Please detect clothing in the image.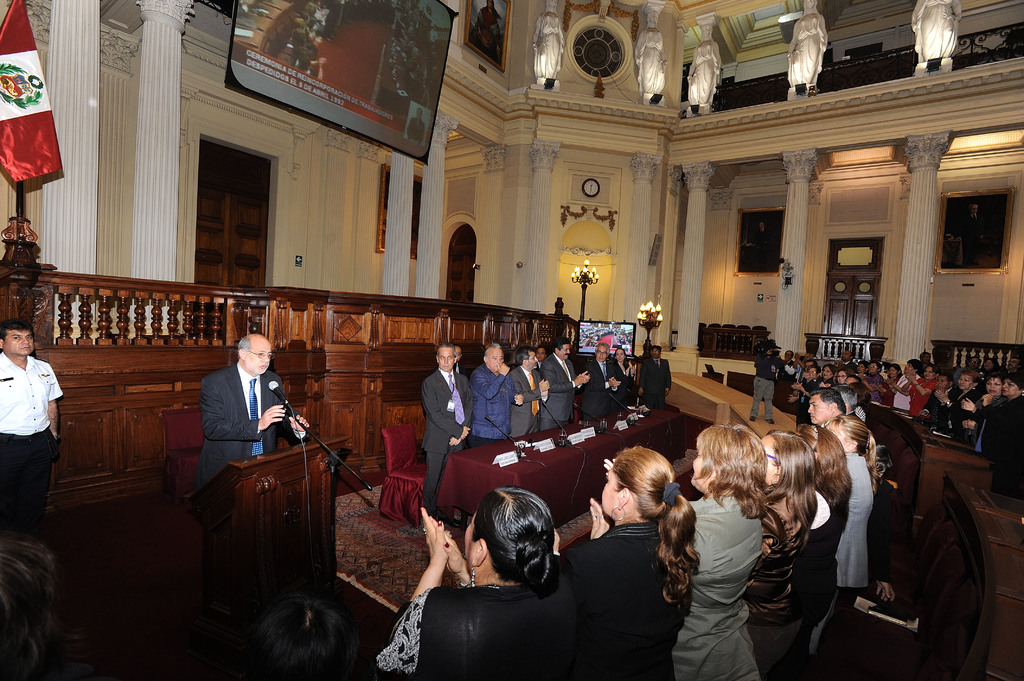
bbox=[581, 360, 618, 424].
